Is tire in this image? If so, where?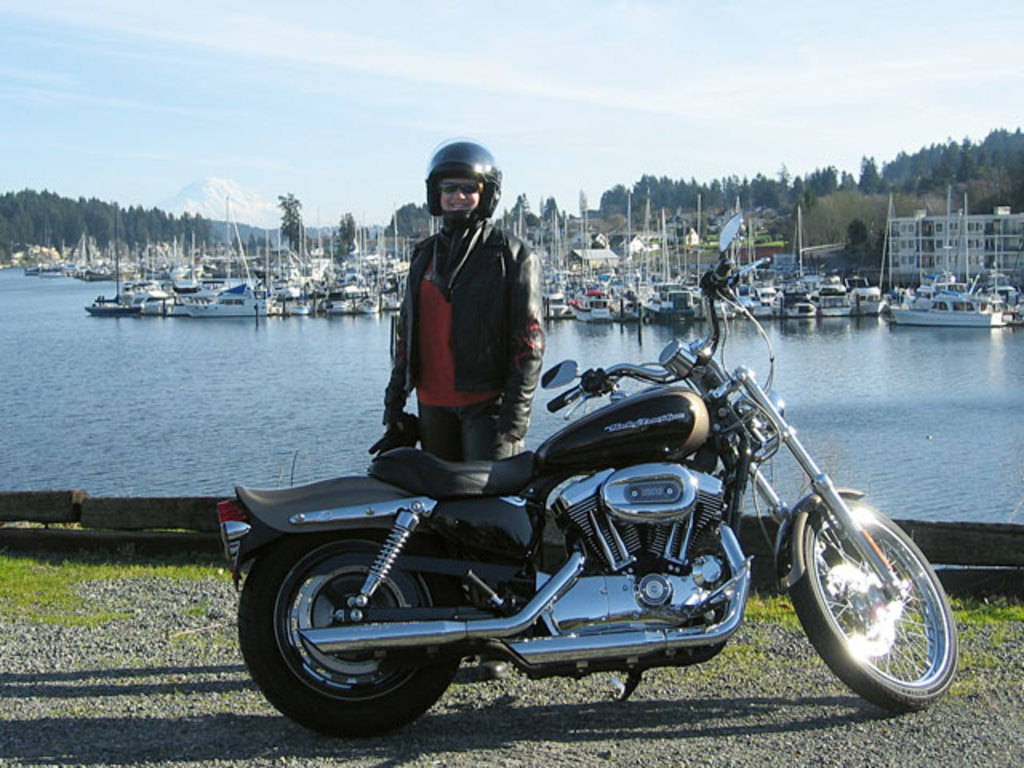
Yes, at [left=787, top=493, right=962, bottom=722].
